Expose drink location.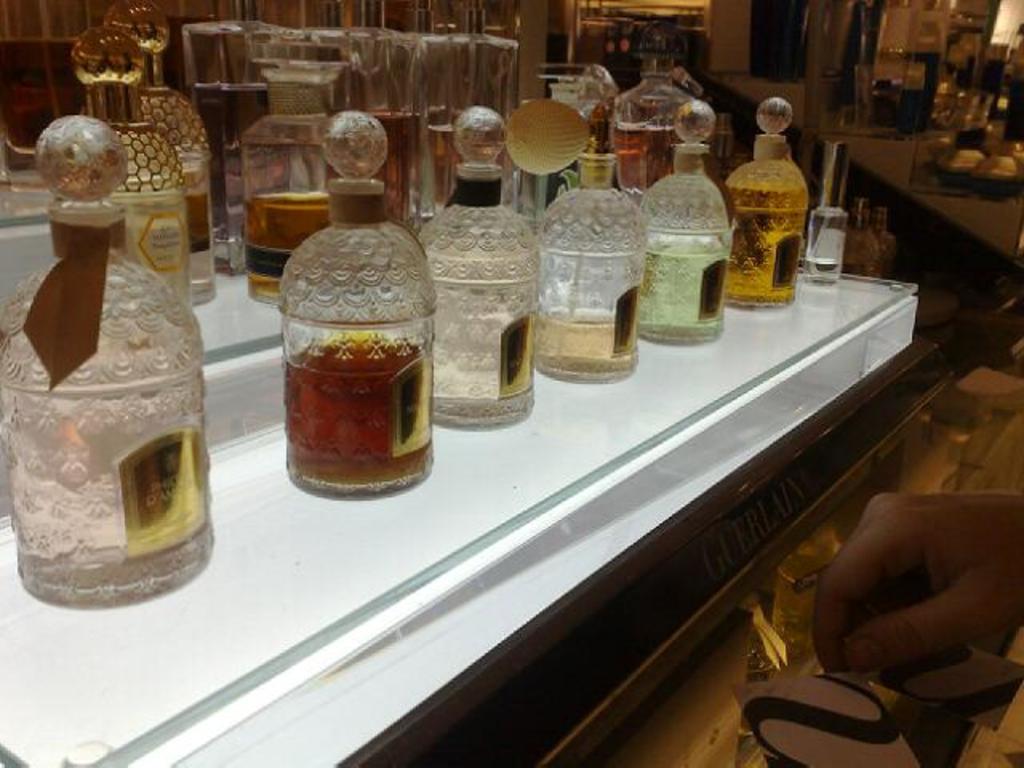
Exposed at [left=115, top=195, right=186, bottom=306].
